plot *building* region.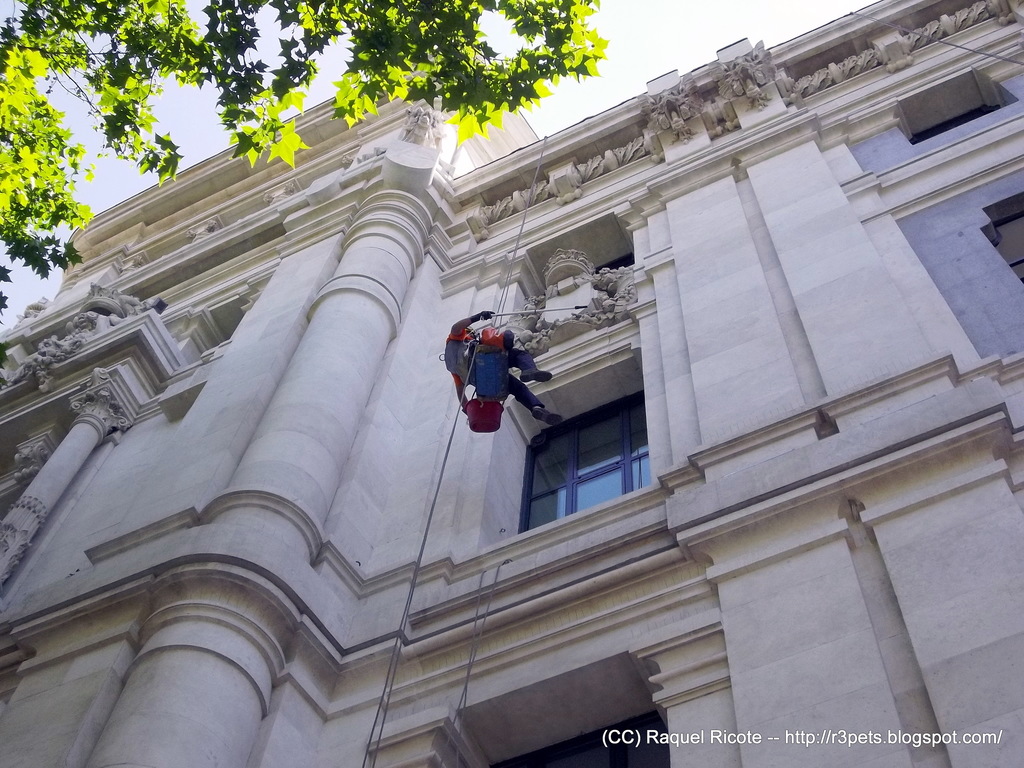
Plotted at (x1=0, y1=0, x2=1023, y2=767).
